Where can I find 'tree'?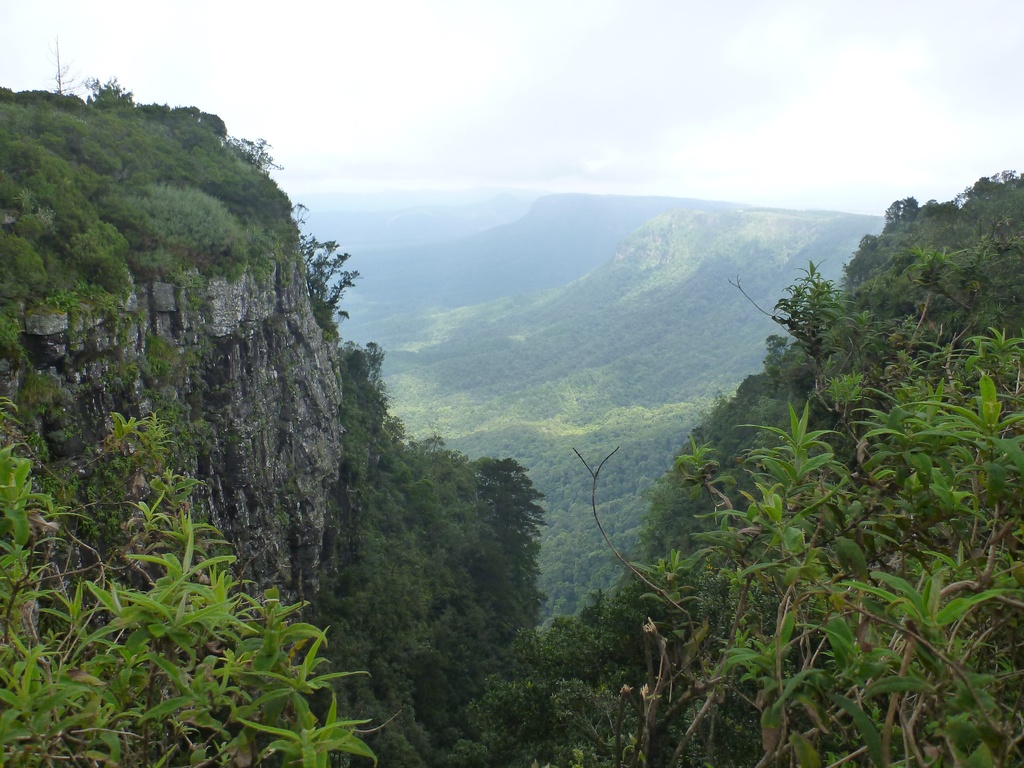
You can find it at select_region(293, 205, 366, 336).
